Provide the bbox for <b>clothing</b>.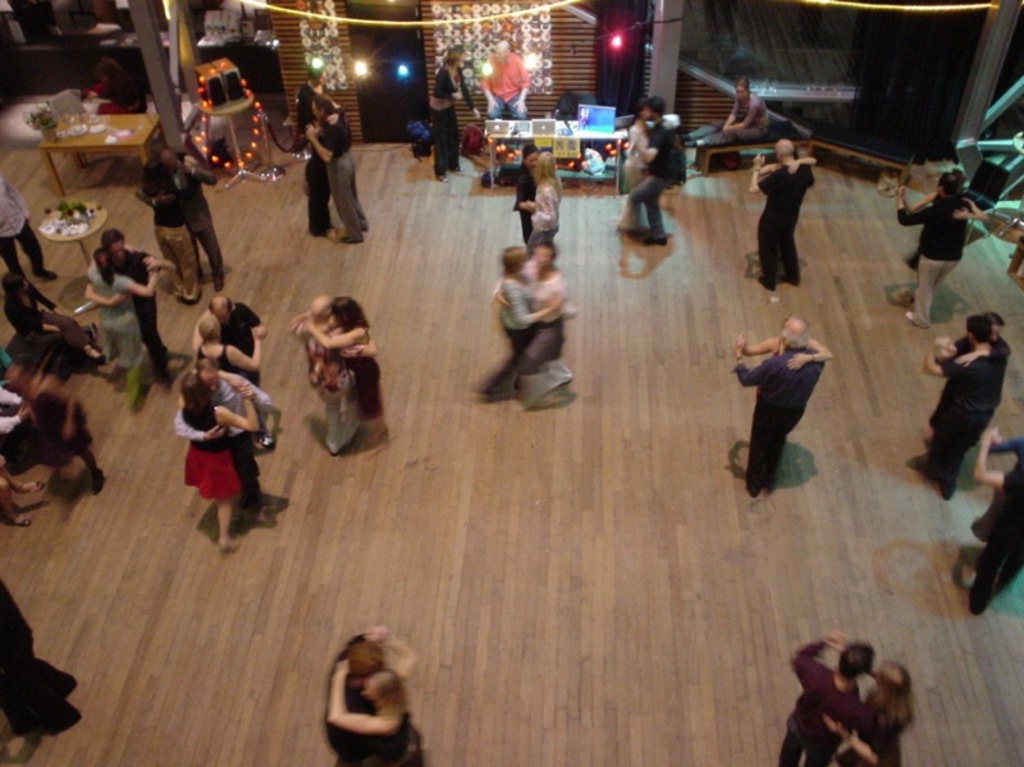
<box>87,268,146,406</box>.
